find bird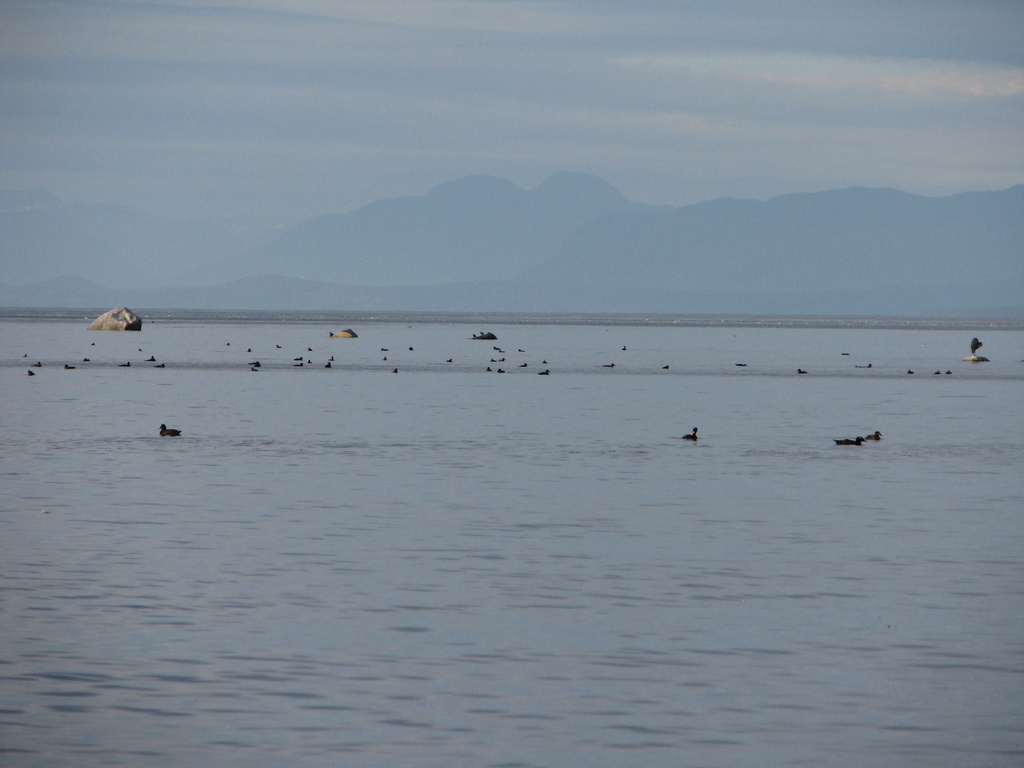
rect(153, 364, 170, 371)
